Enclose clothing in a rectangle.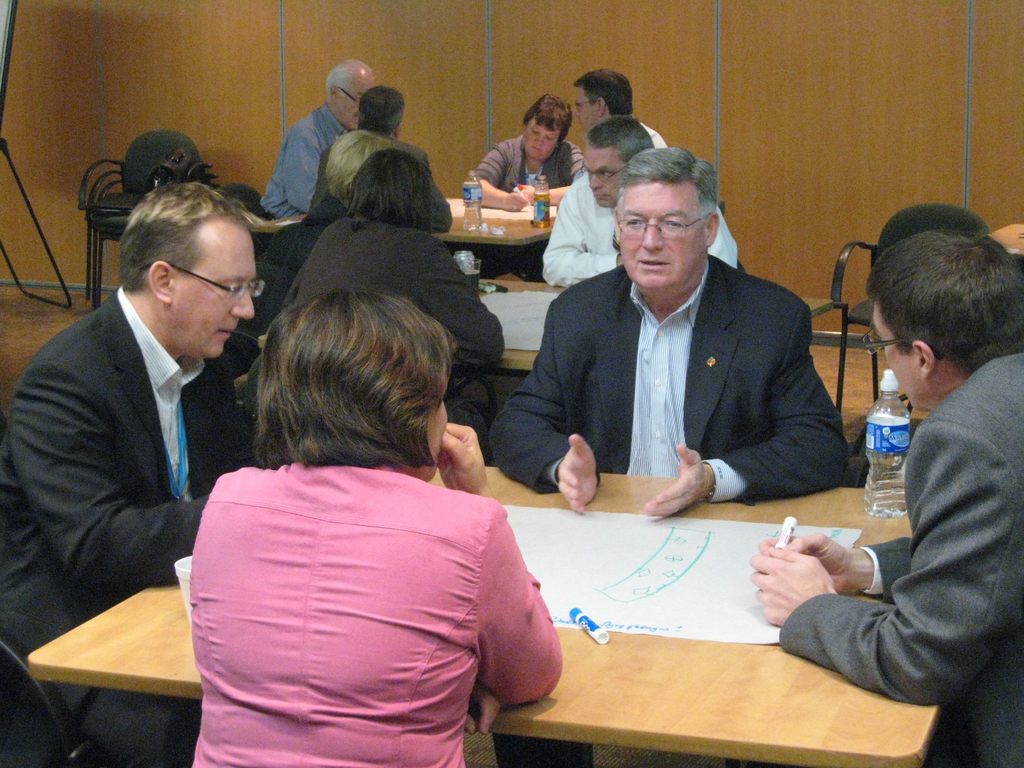
546 178 748 284.
